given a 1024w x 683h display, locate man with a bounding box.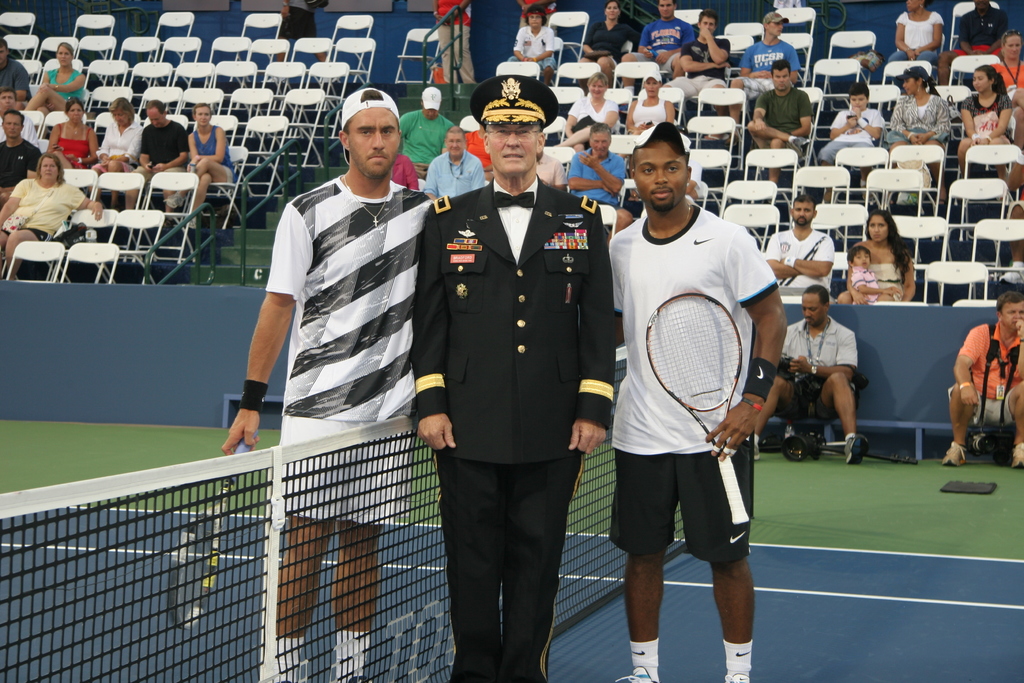
Located: box=[0, 39, 34, 102].
